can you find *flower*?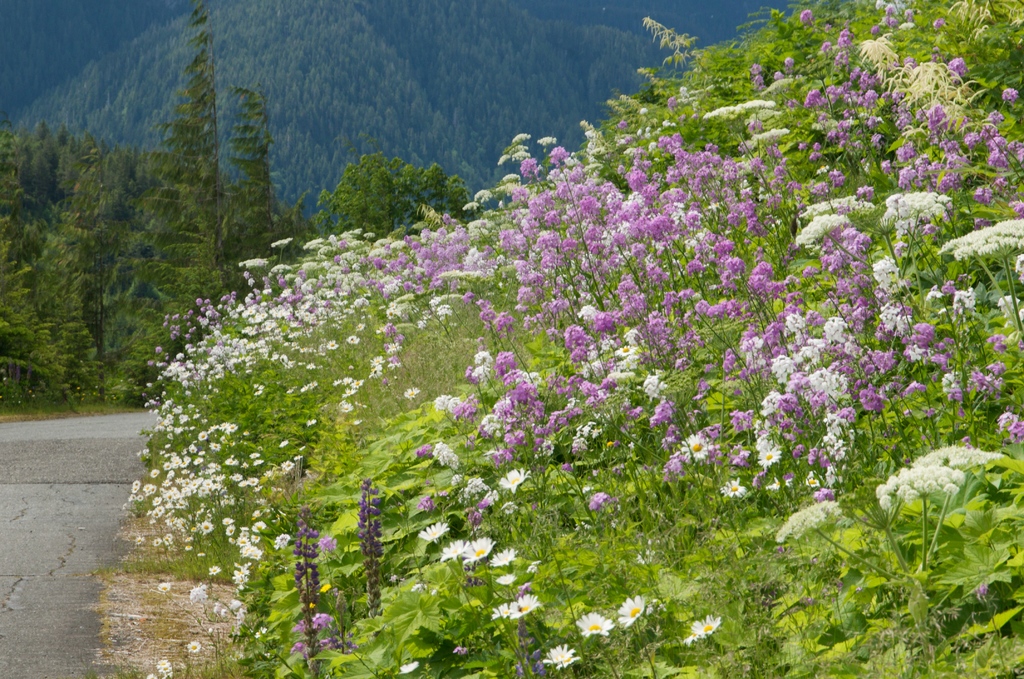
Yes, bounding box: 461:536:495:563.
